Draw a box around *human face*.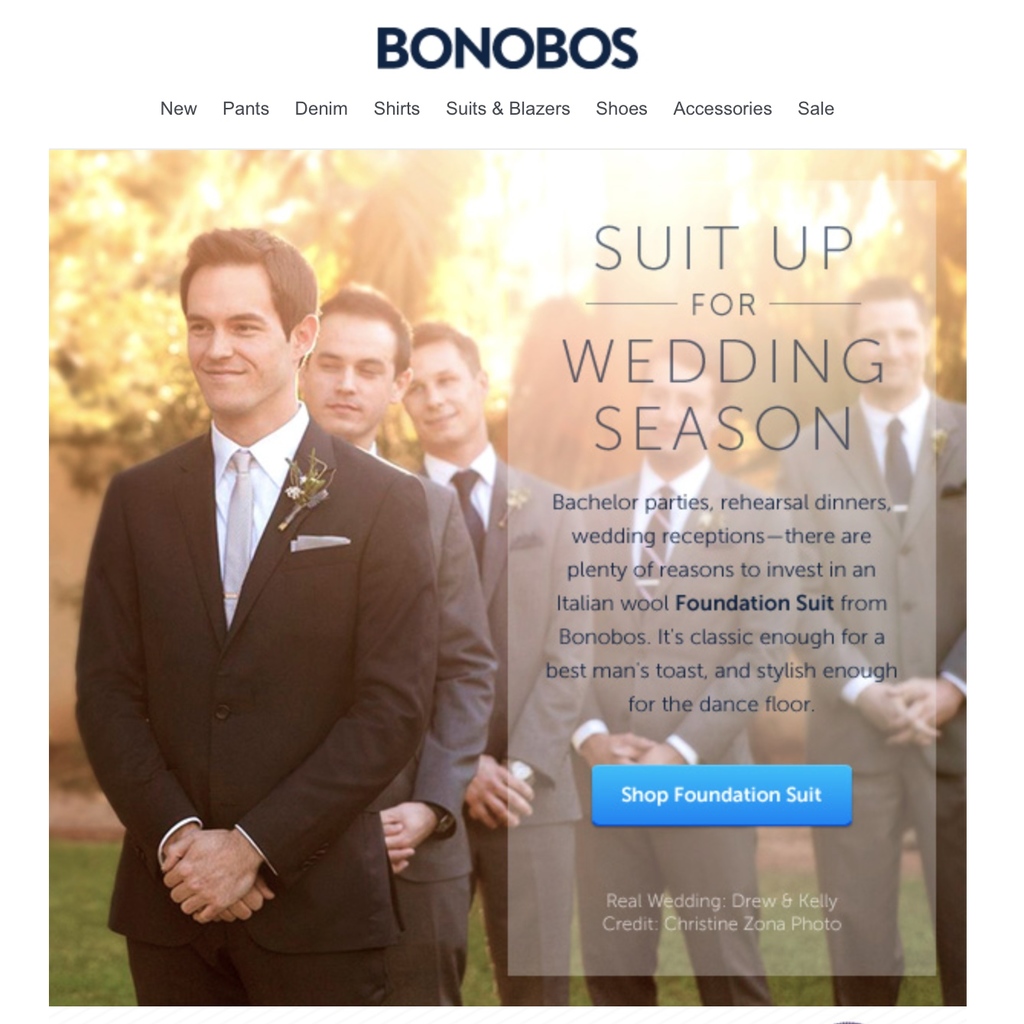
rect(395, 336, 496, 457).
